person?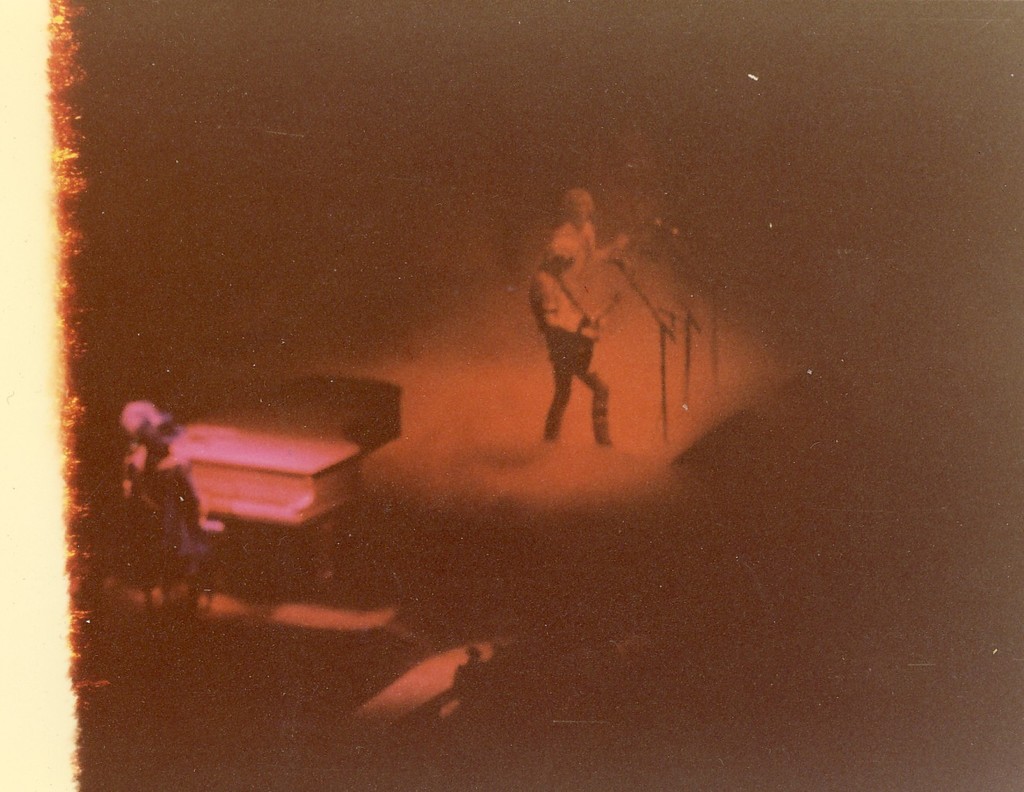
rect(529, 236, 614, 444)
